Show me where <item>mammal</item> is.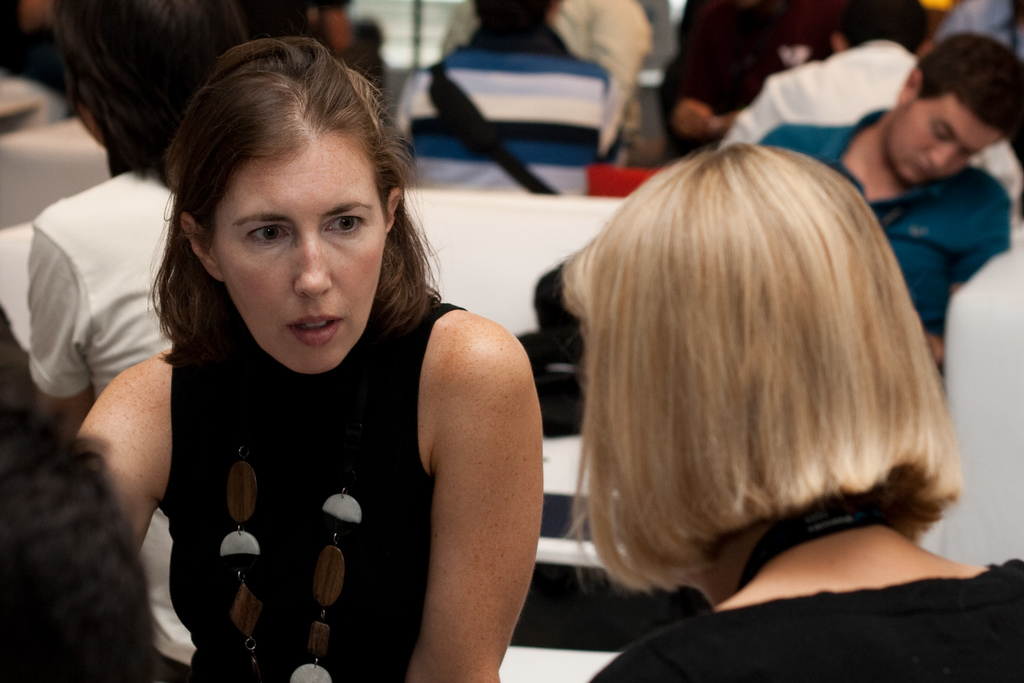
<item>mammal</item> is at bbox=(388, 0, 616, 194).
